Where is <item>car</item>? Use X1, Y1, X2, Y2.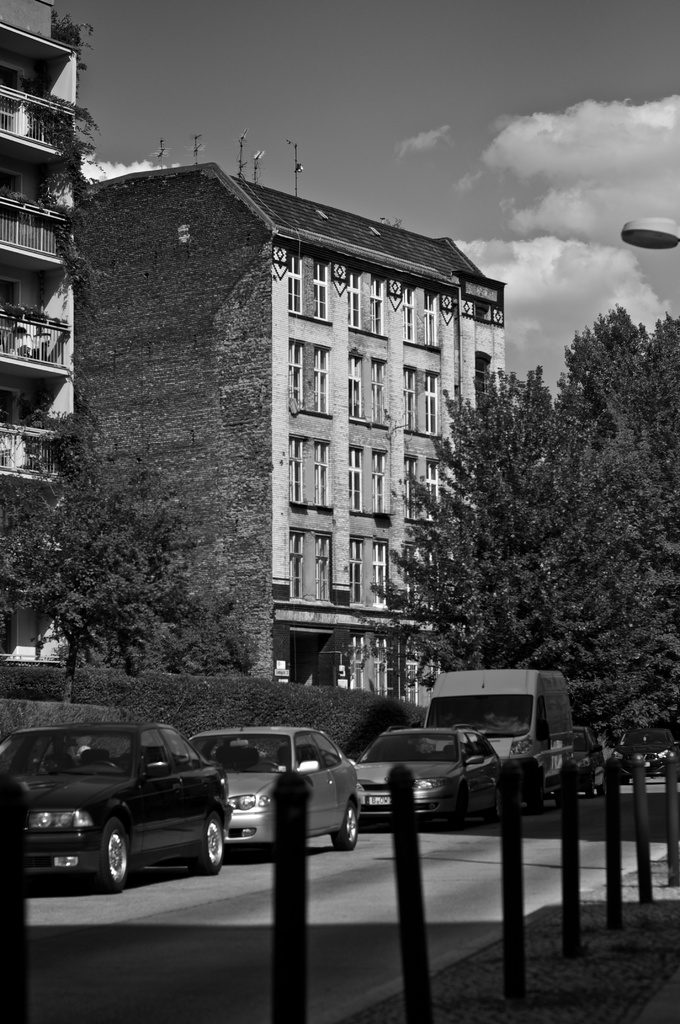
191, 732, 360, 845.
